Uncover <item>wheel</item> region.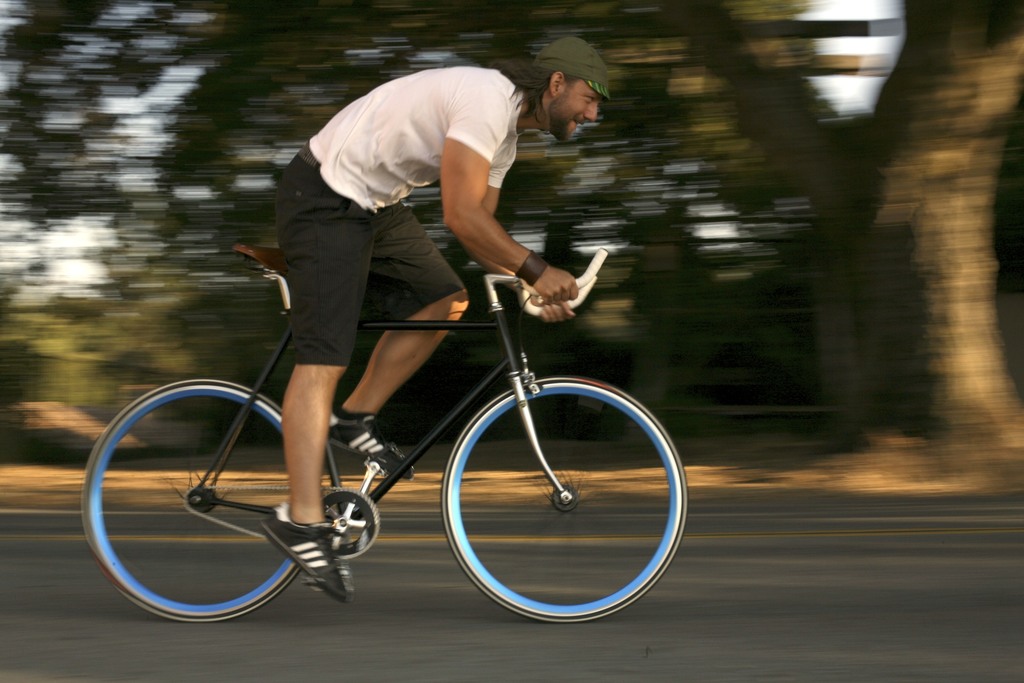
Uncovered: {"x1": 434, "y1": 371, "x2": 673, "y2": 628}.
